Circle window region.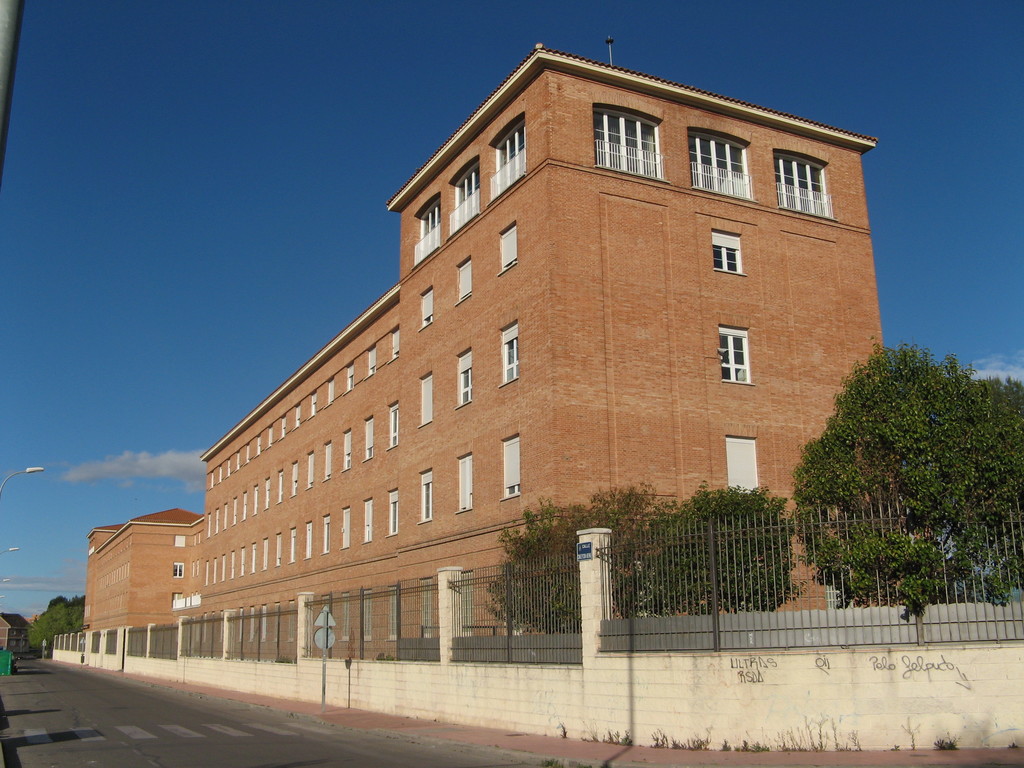
Region: bbox=(364, 498, 372, 543).
